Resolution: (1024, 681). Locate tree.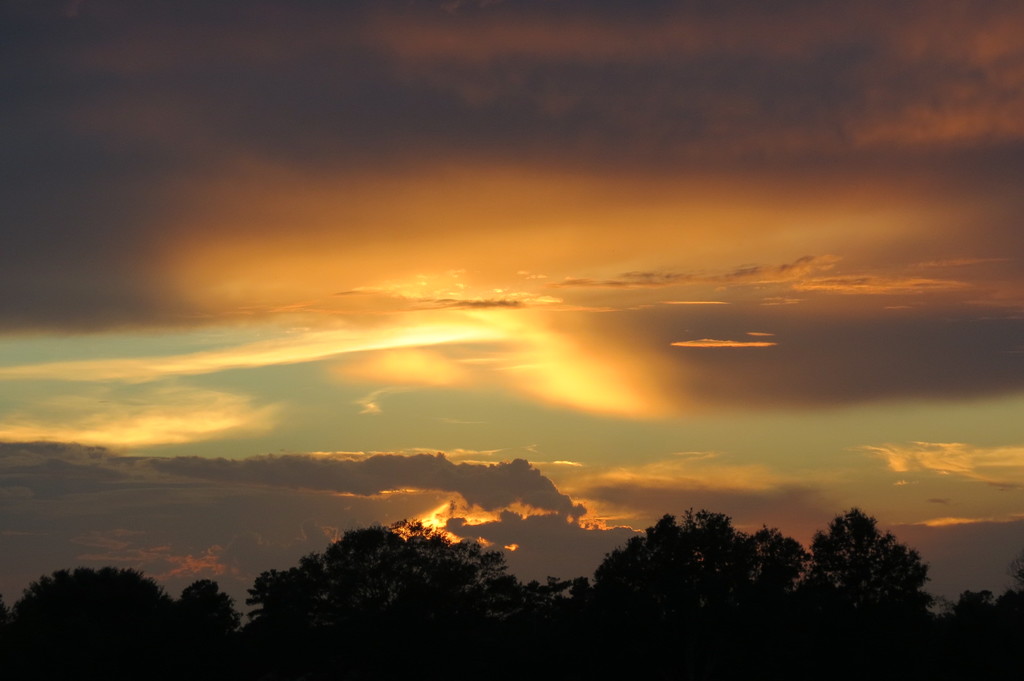
593:509:769:645.
